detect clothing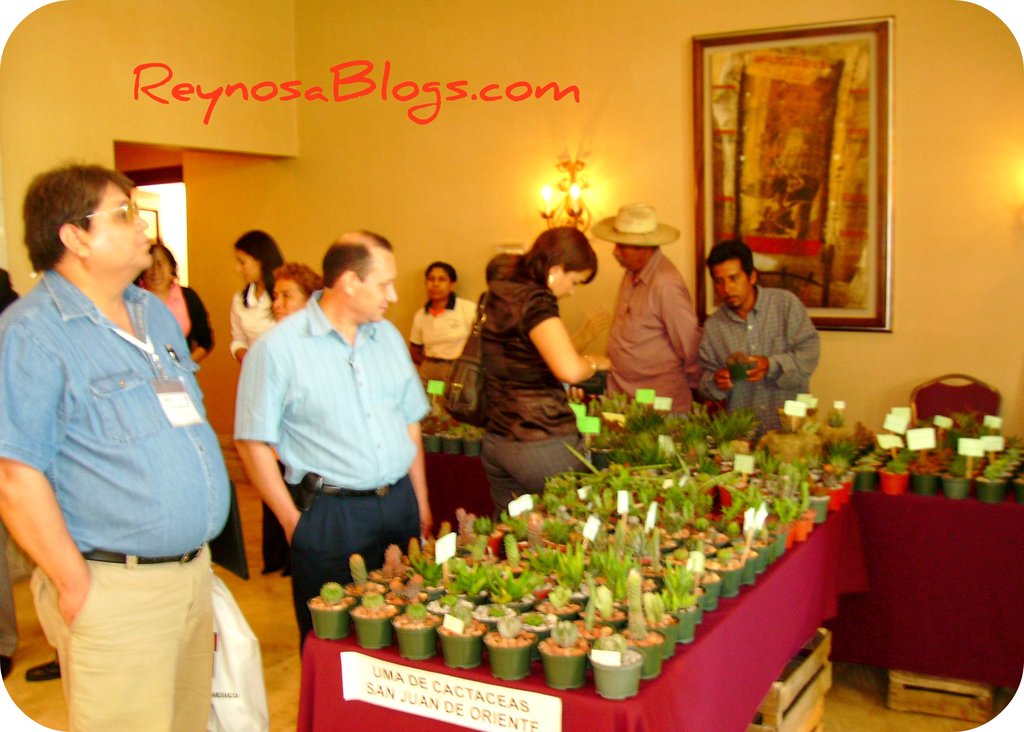
<box>700,273,825,426</box>
